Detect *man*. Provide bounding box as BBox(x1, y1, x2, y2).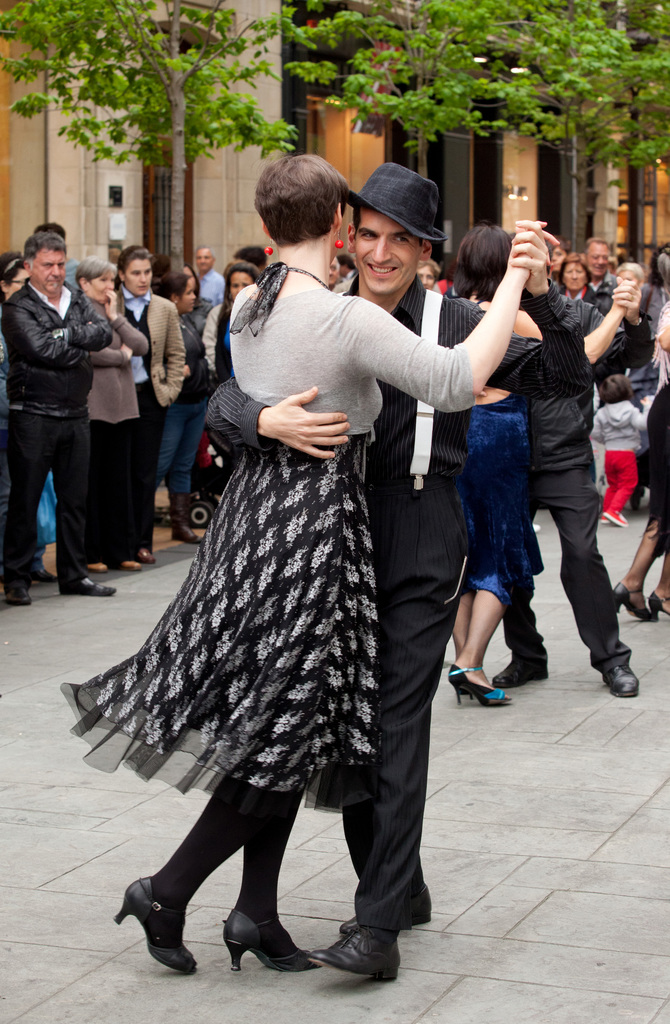
BBox(198, 159, 594, 988).
